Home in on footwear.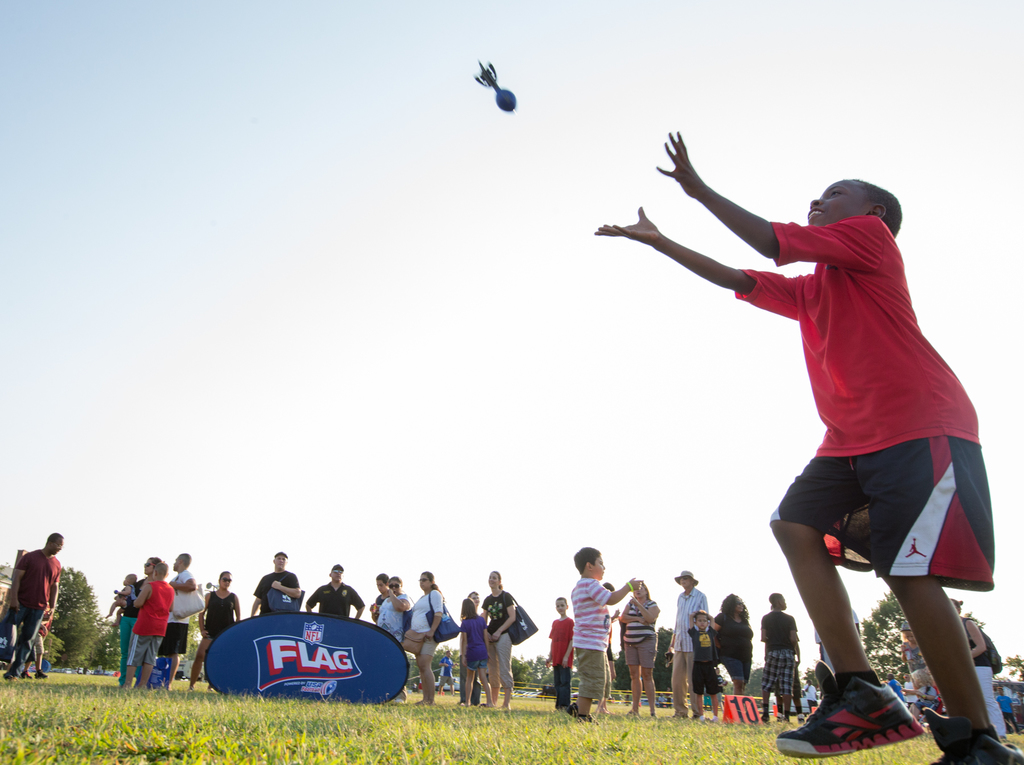
Homed in at bbox=[566, 703, 577, 718].
